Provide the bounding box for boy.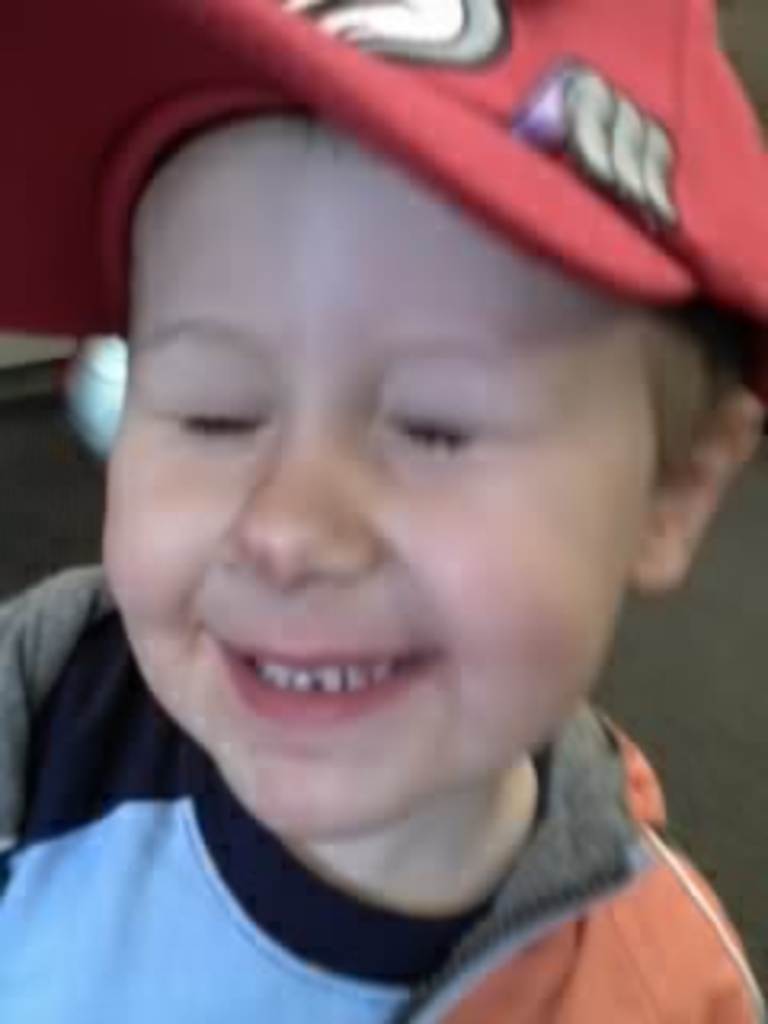
0:0:765:1021.
